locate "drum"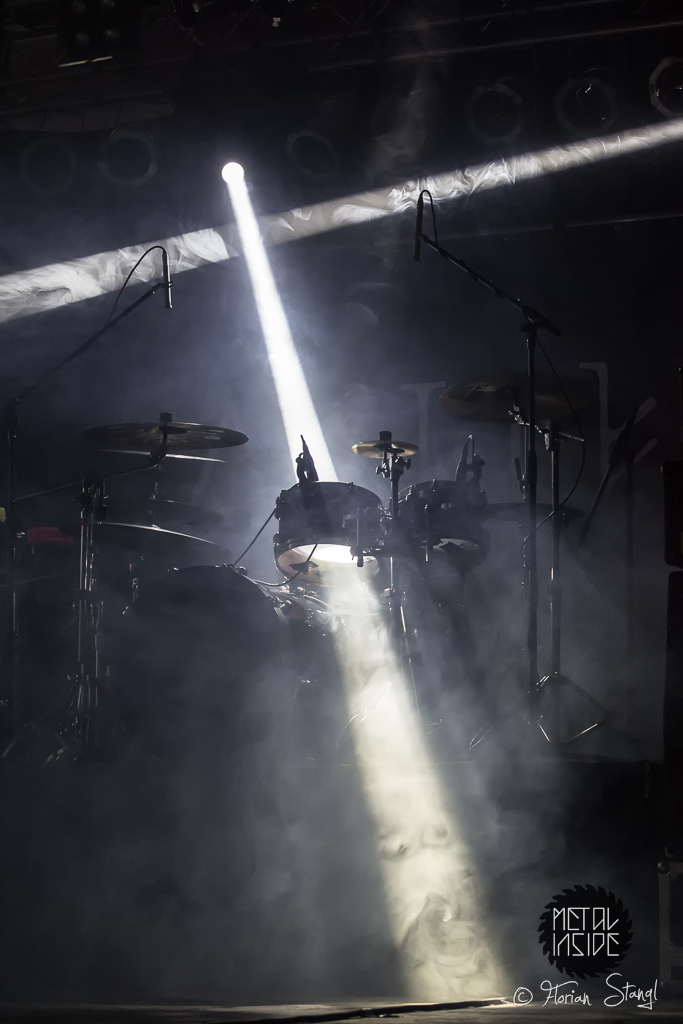
{"left": 272, "top": 482, "right": 388, "bottom": 586}
